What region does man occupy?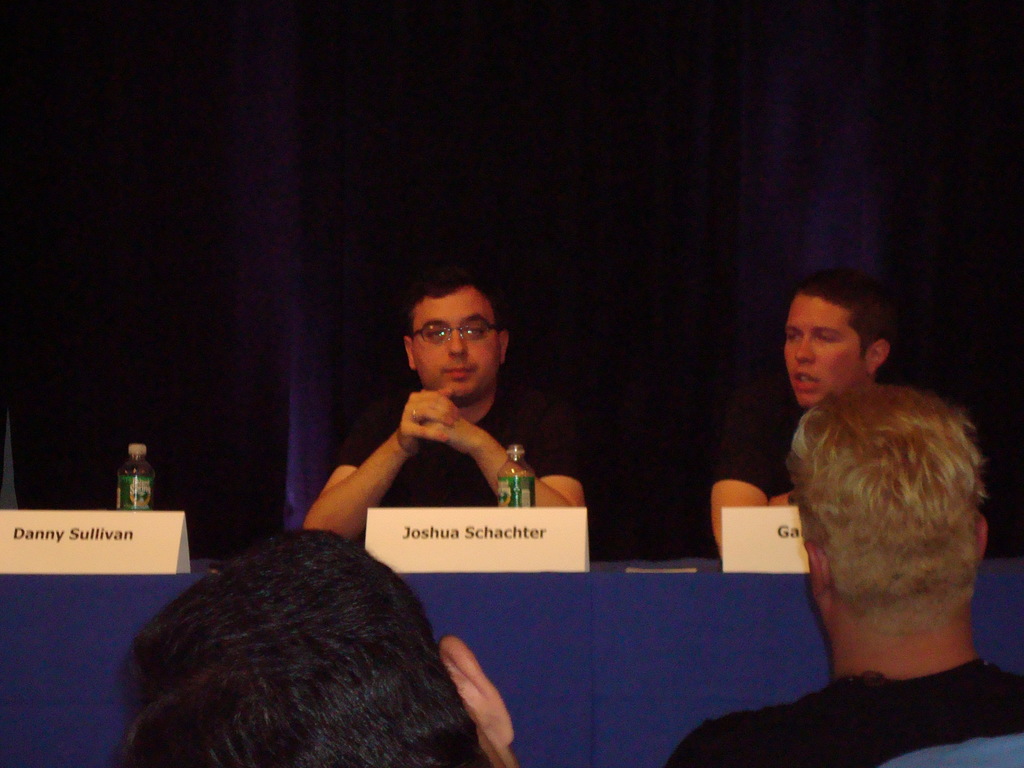
crop(708, 268, 899, 572).
